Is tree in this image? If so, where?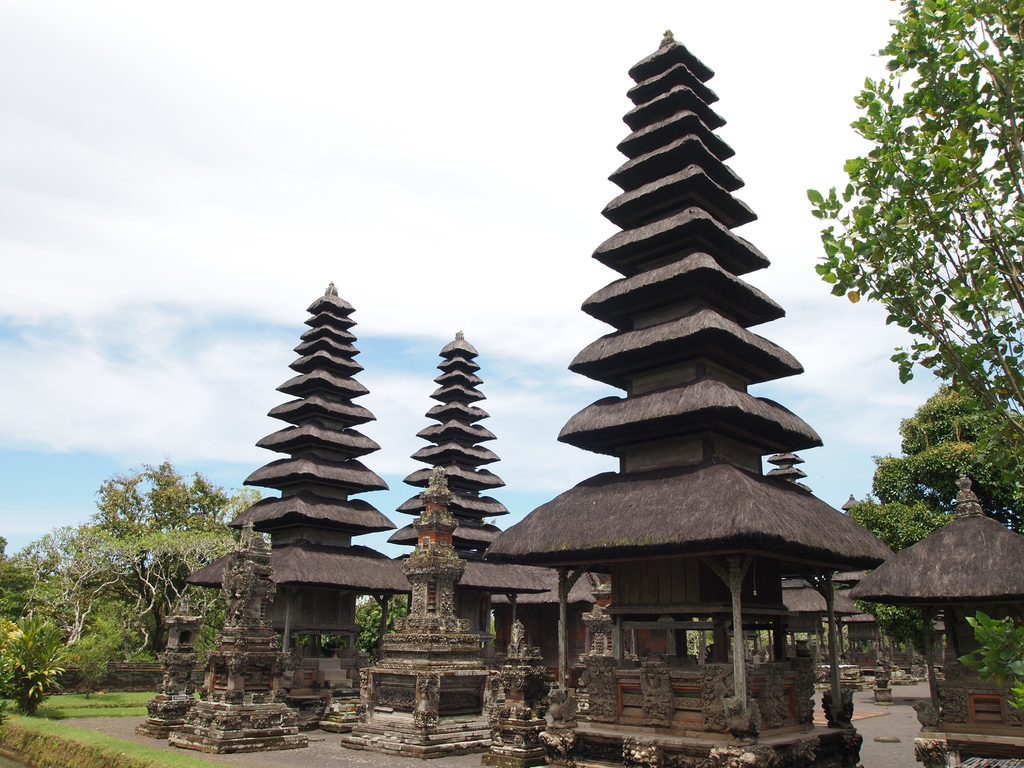
Yes, at x1=2, y1=531, x2=137, y2=674.
